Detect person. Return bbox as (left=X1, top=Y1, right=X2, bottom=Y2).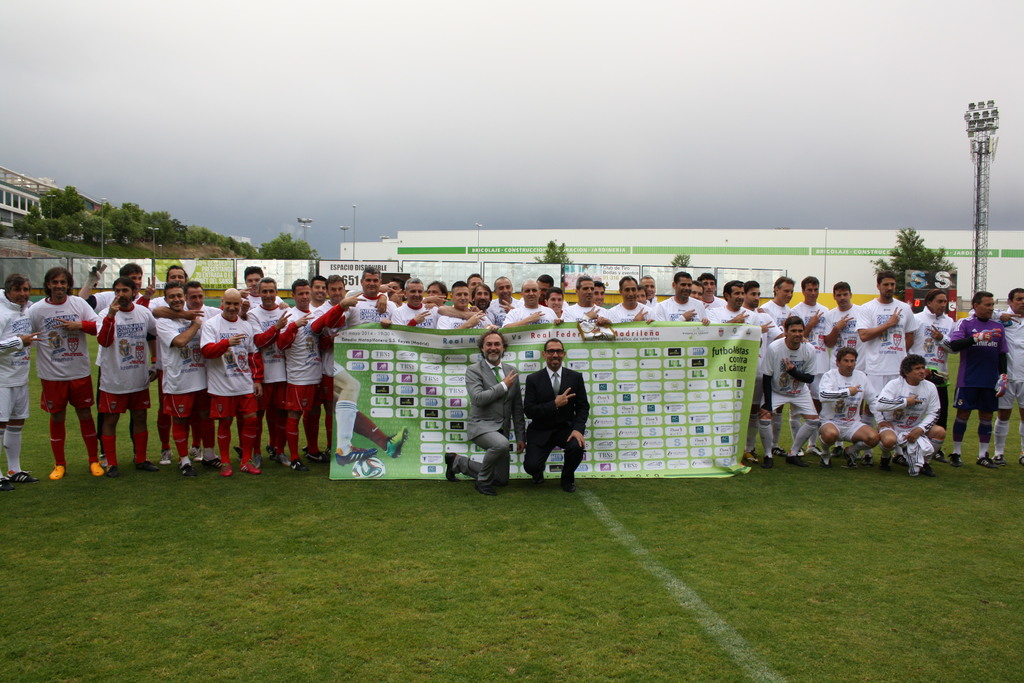
(left=822, top=279, right=858, bottom=428).
